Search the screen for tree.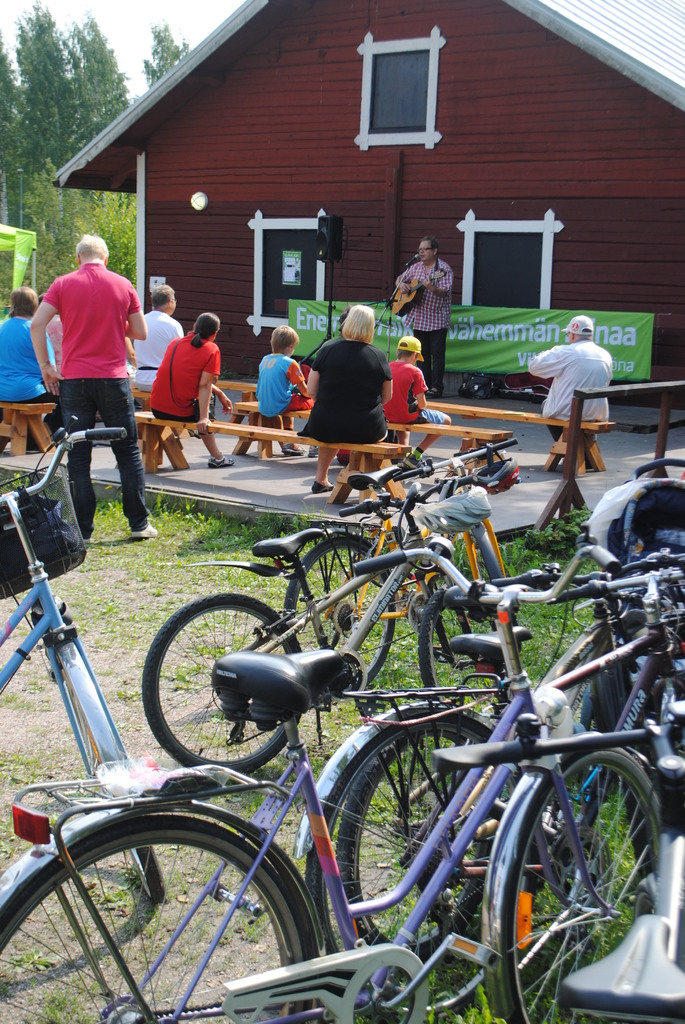
Found at 141, 17, 189, 90.
